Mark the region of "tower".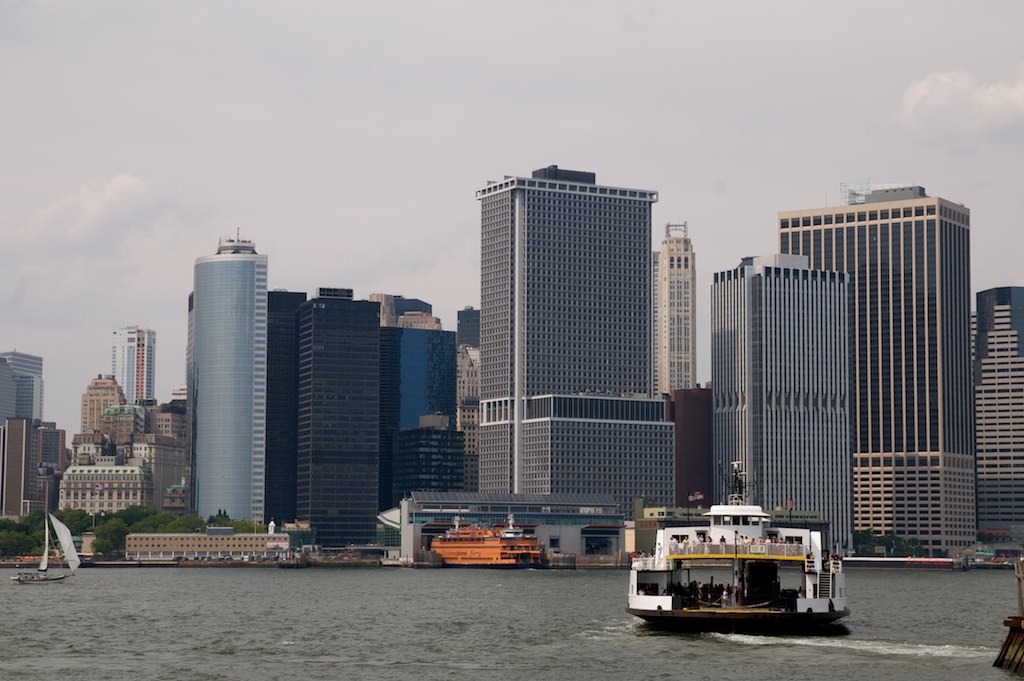
Region: {"left": 114, "top": 326, "right": 156, "bottom": 400}.
